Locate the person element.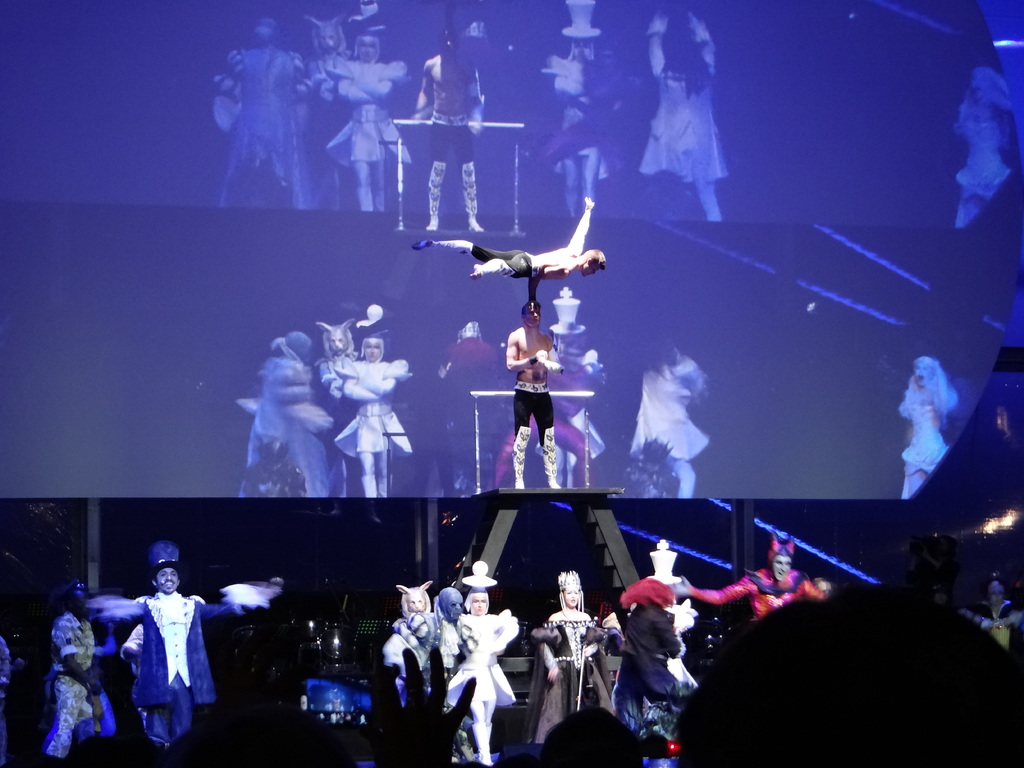
Element bbox: [436,562,525,765].
